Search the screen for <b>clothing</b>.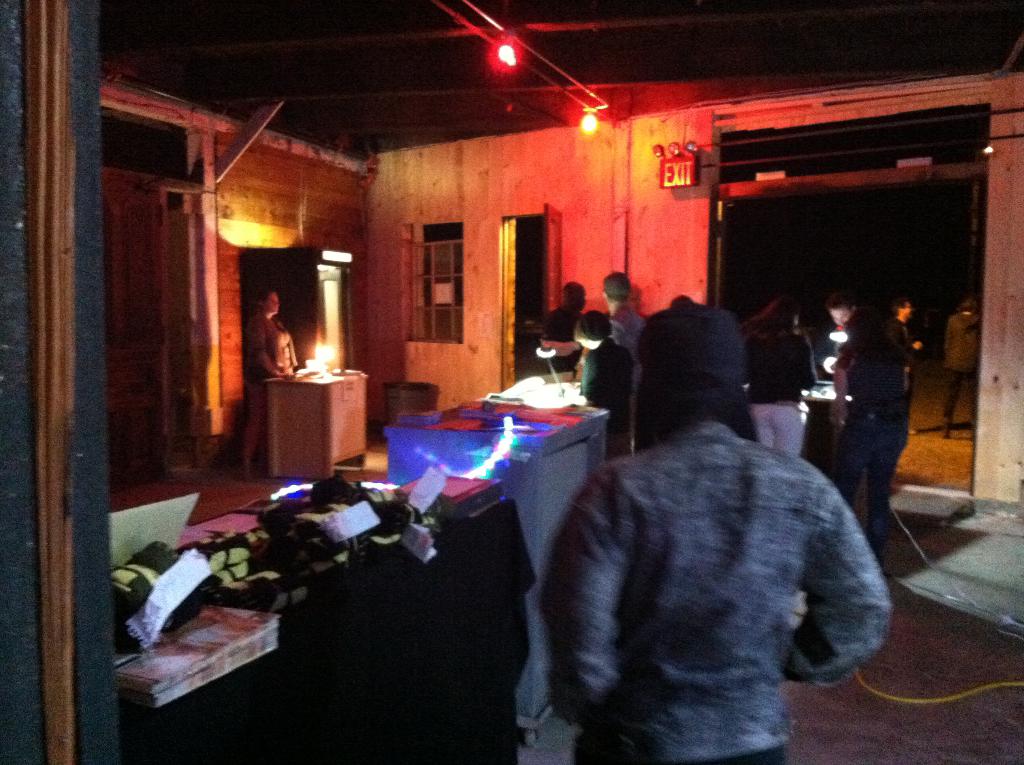
Found at bbox=[603, 303, 651, 410].
